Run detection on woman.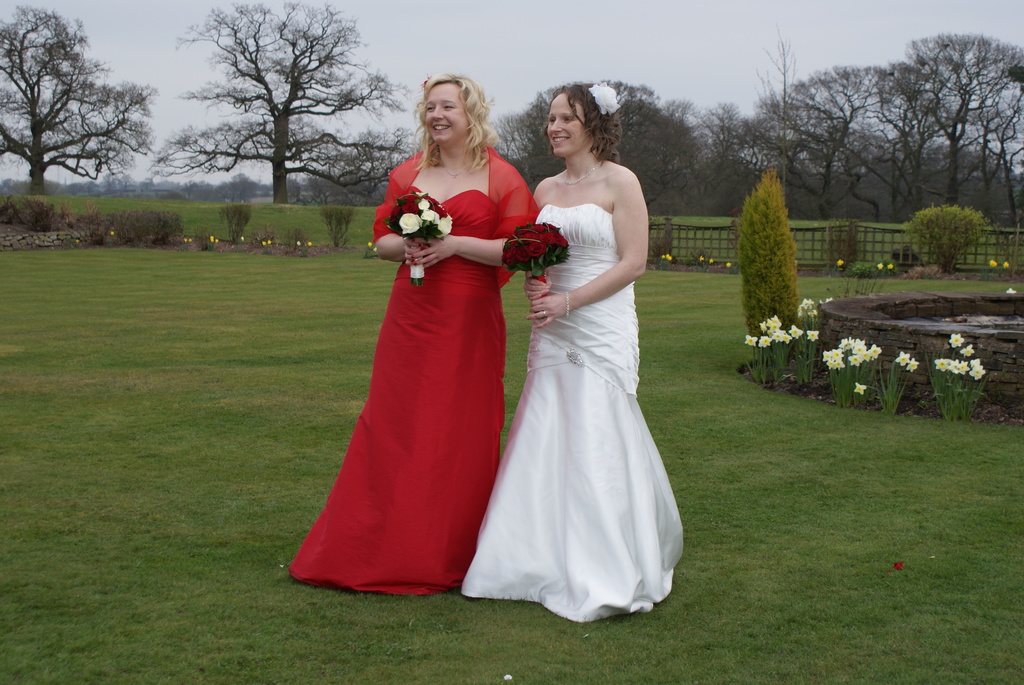
Result: (283, 76, 541, 596).
